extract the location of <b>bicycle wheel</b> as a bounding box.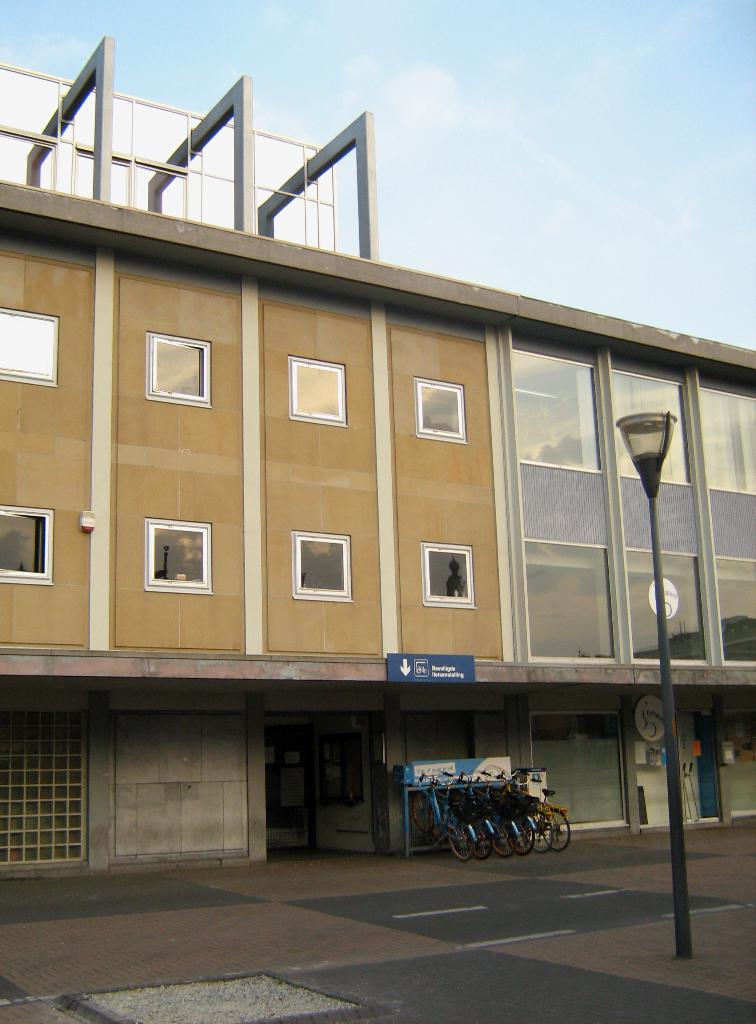
541,808,572,852.
